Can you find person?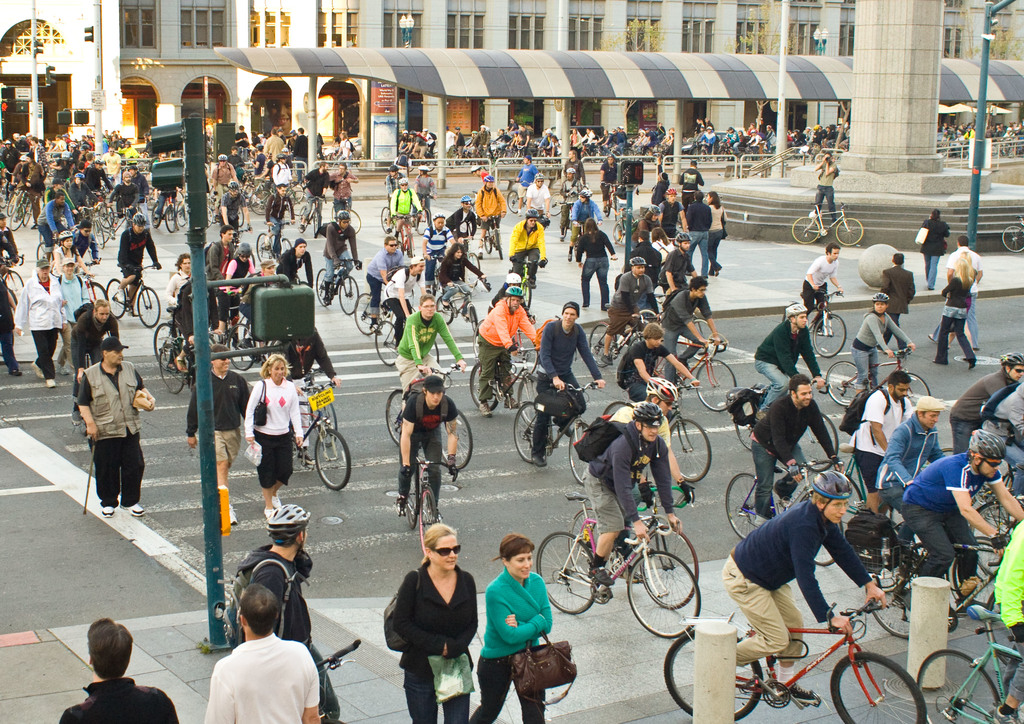
Yes, bounding box: 205:583:316:723.
